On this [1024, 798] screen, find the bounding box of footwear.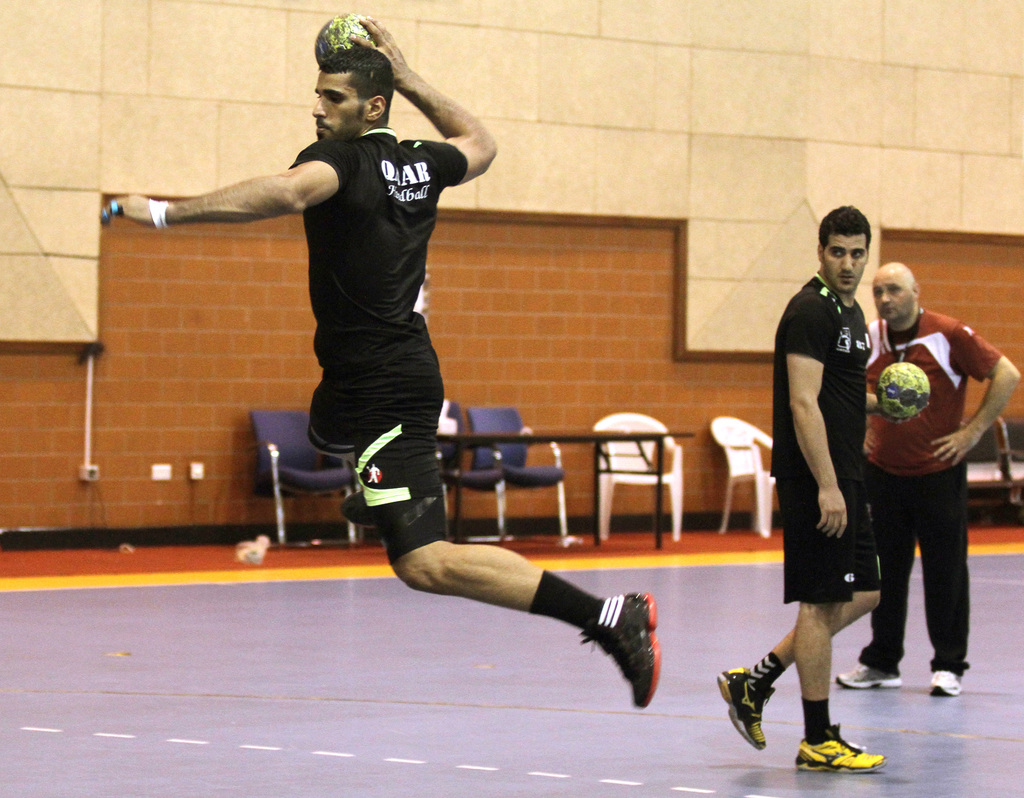
Bounding box: {"x1": 922, "y1": 667, "x2": 963, "y2": 704}.
